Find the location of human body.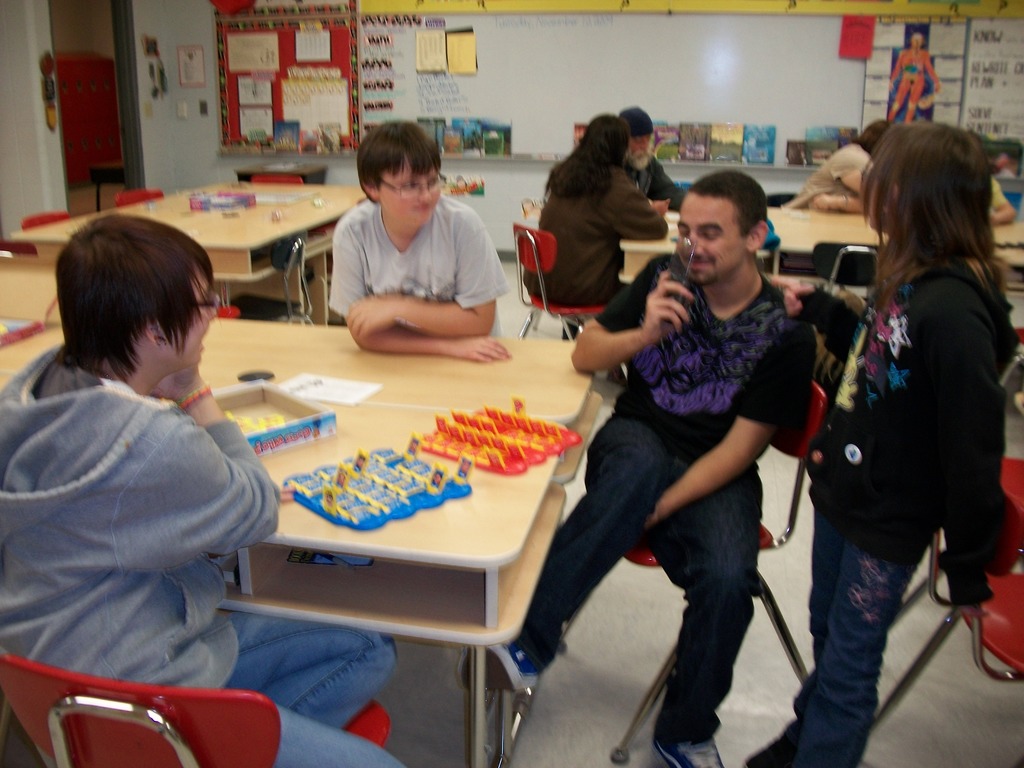
Location: detection(0, 216, 406, 767).
